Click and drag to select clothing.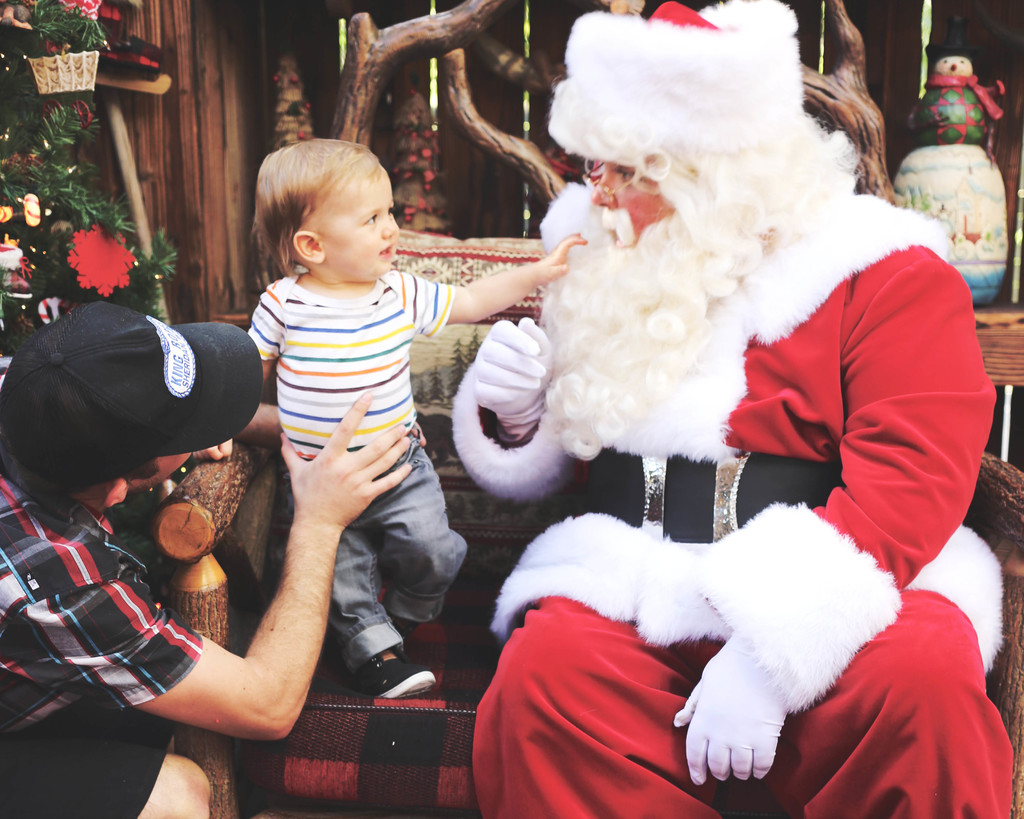
Selection: x1=330, y1=445, x2=465, y2=666.
